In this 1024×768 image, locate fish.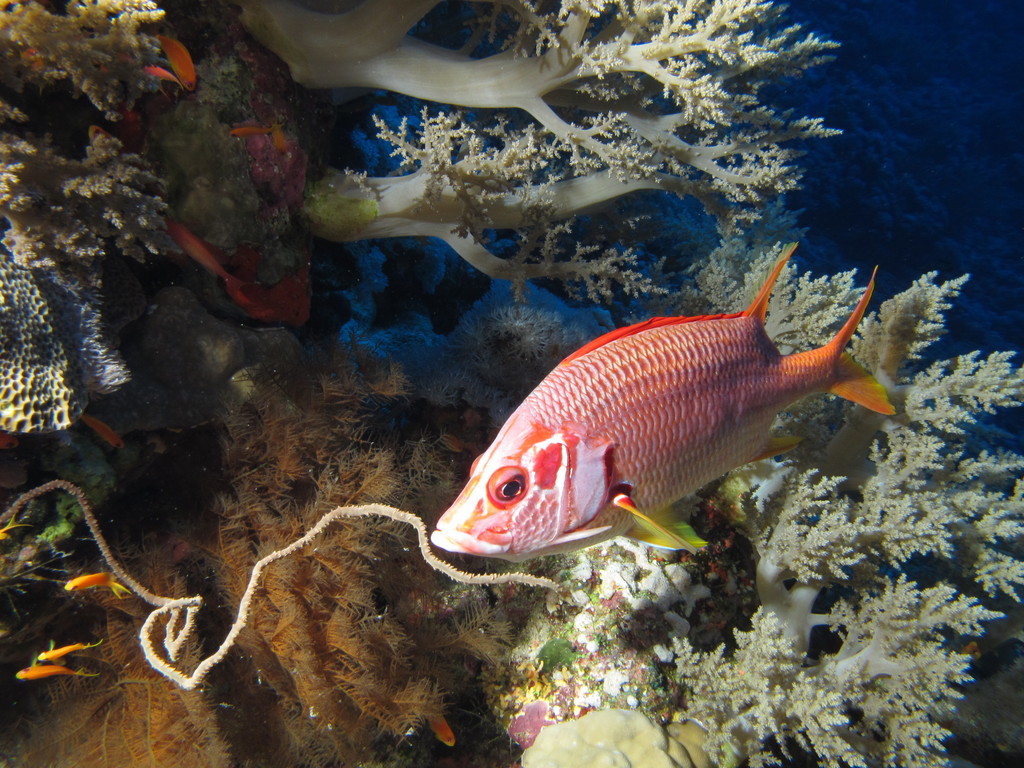
Bounding box: box=[426, 714, 455, 748].
